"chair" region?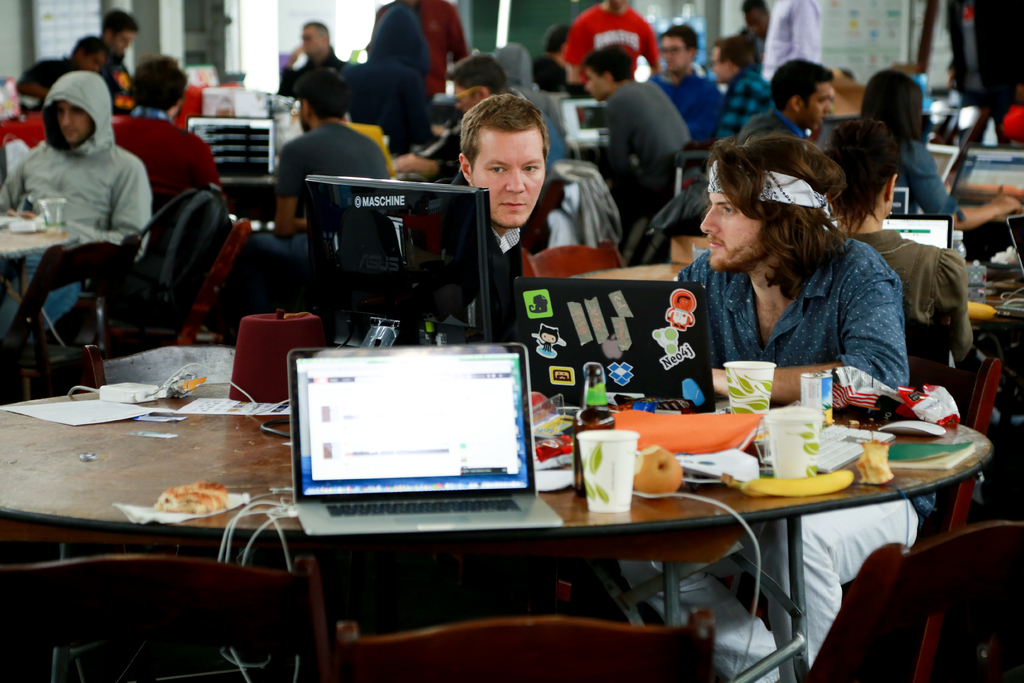
l=897, t=352, r=1004, b=682
